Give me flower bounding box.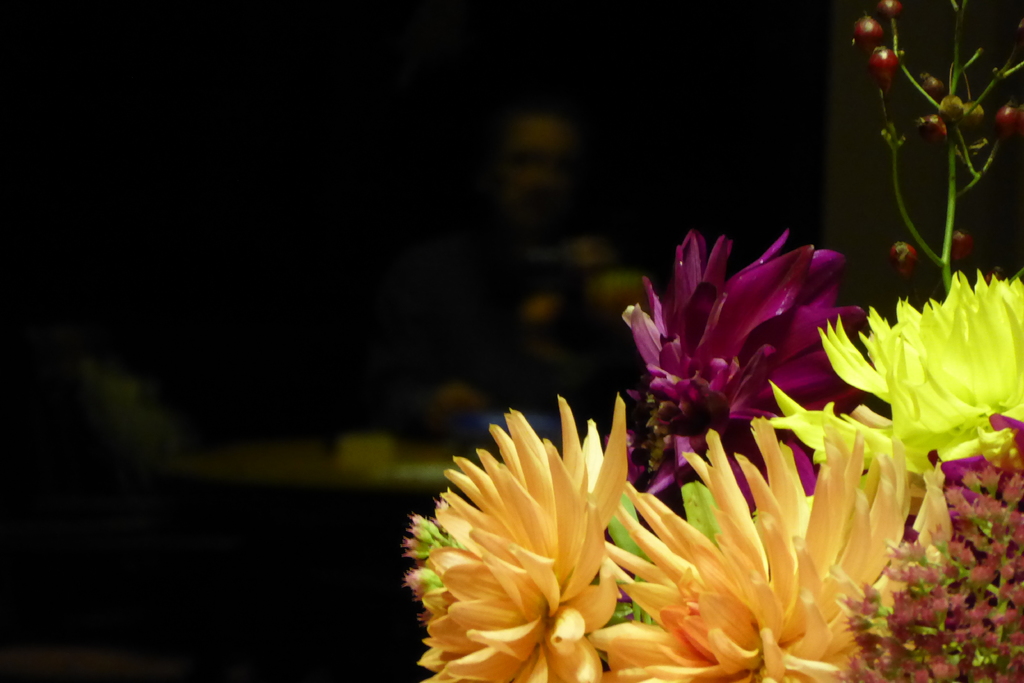
[x1=397, y1=394, x2=681, y2=677].
